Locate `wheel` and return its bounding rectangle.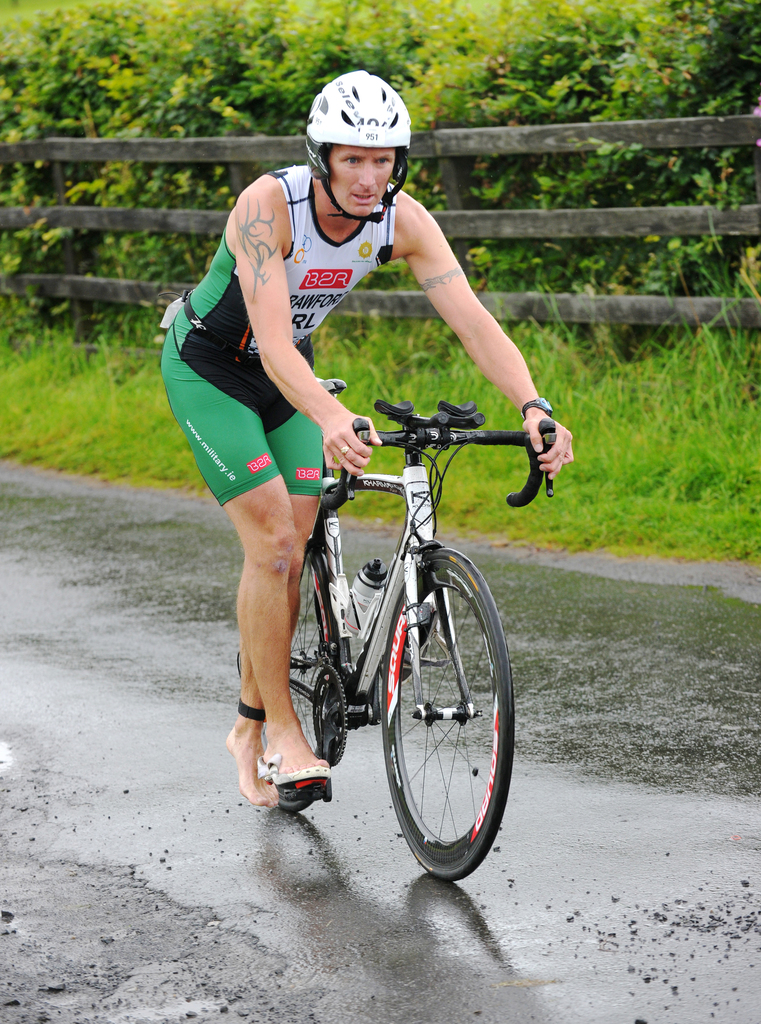
l=231, t=540, r=341, b=753.
